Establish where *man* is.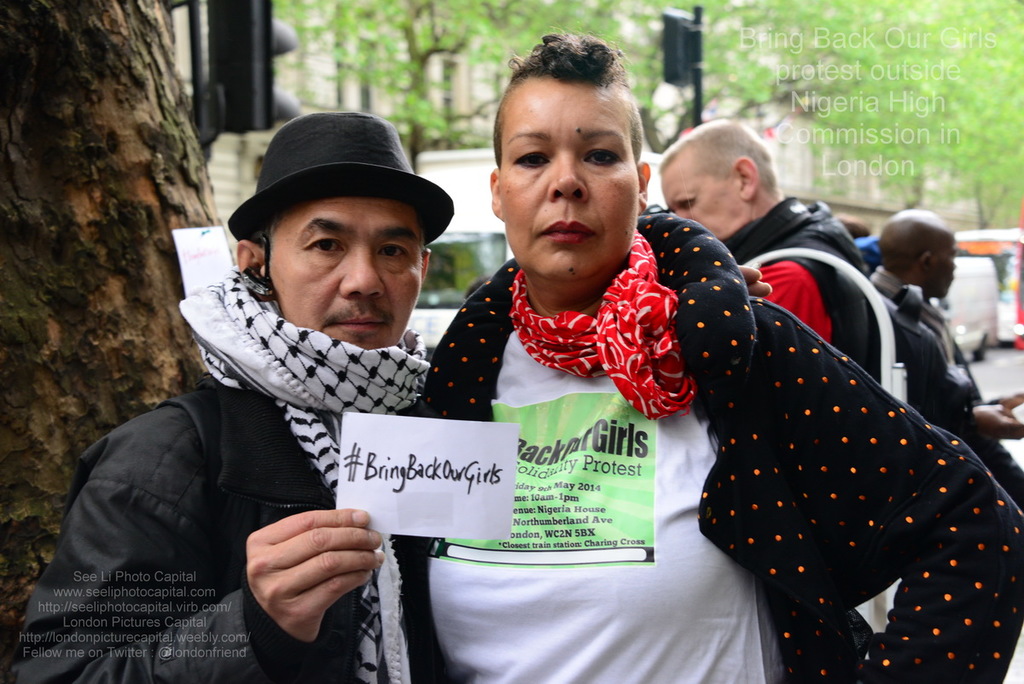
Established at {"x1": 11, "y1": 100, "x2": 449, "y2": 683}.
